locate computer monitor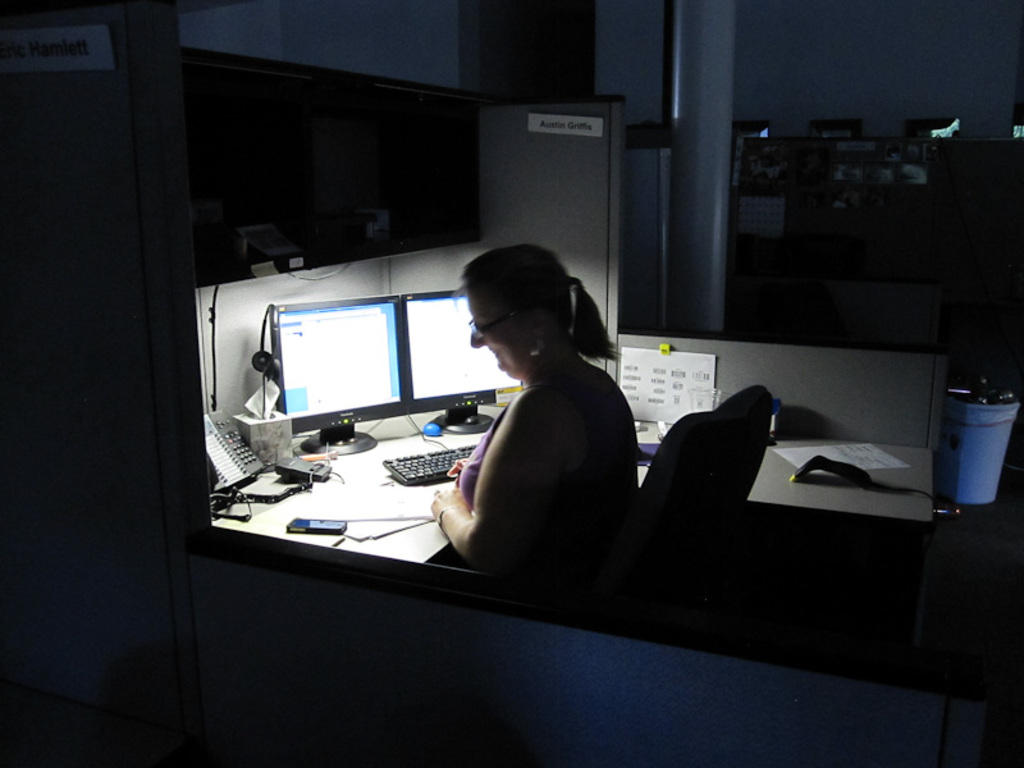
BBox(268, 292, 410, 458)
